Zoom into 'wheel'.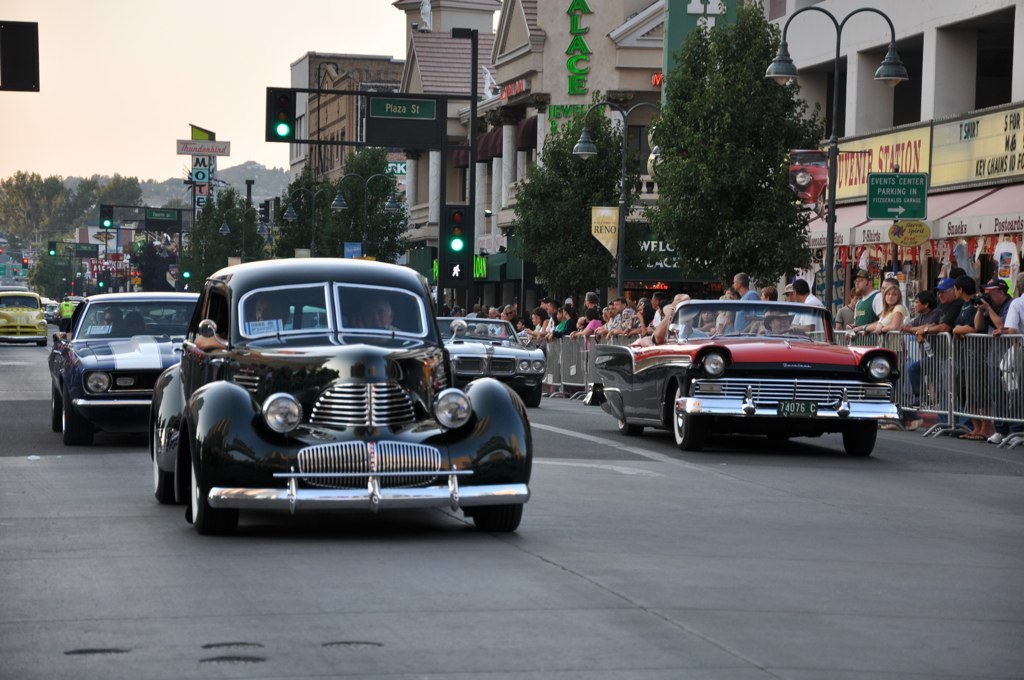
Zoom target: left=521, top=379, right=543, bottom=406.
